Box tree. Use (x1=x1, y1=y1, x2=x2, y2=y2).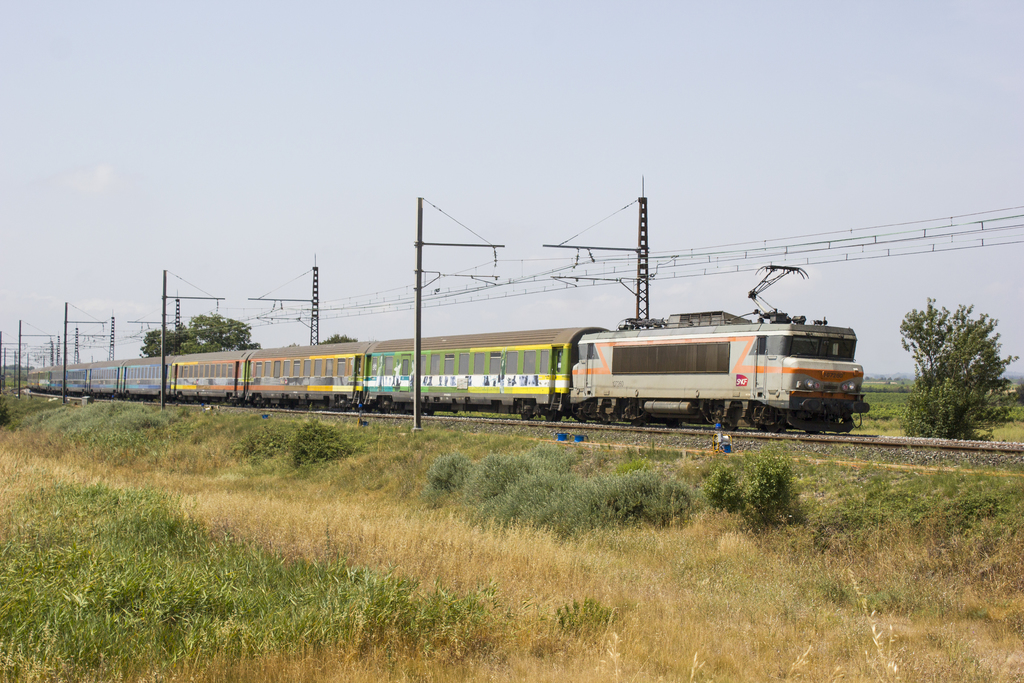
(x1=893, y1=288, x2=1021, y2=442).
